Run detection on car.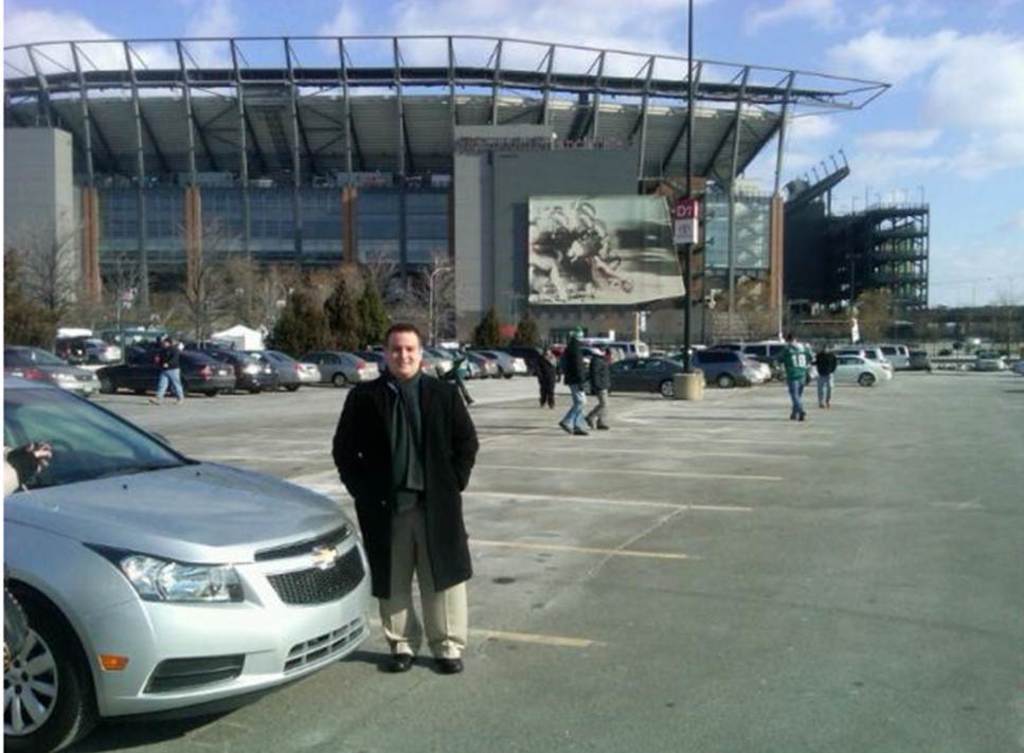
Result: bbox=(695, 343, 770, 395).
